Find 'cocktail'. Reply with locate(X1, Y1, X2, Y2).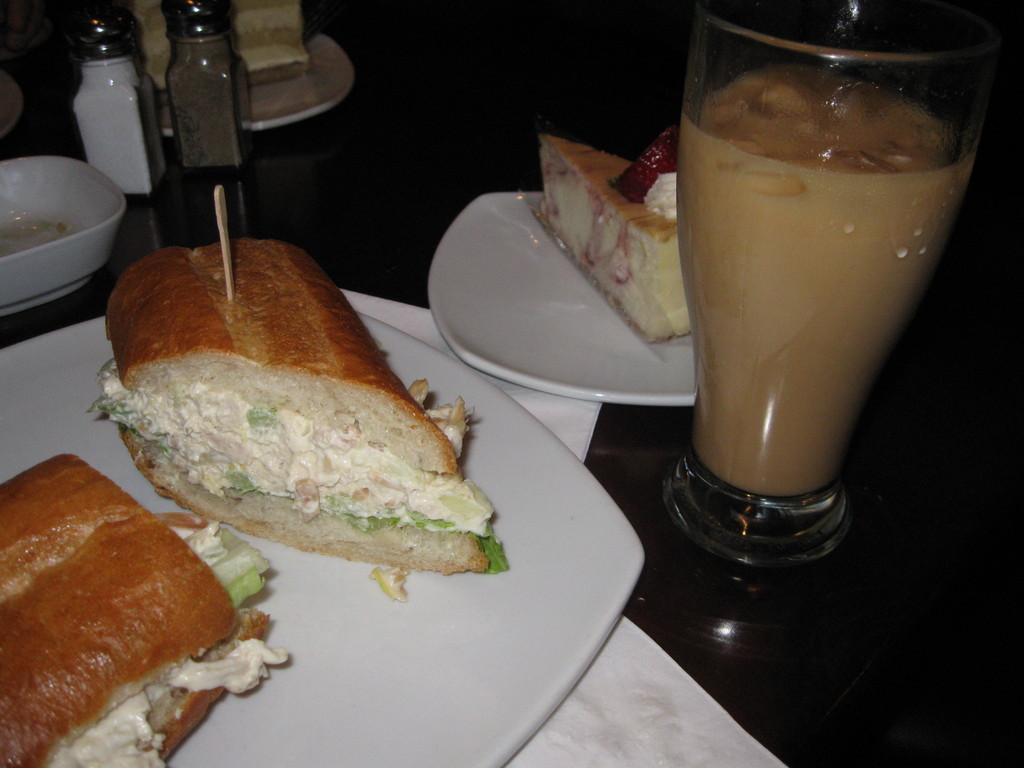
locate(675, 0, 1010, 567).
